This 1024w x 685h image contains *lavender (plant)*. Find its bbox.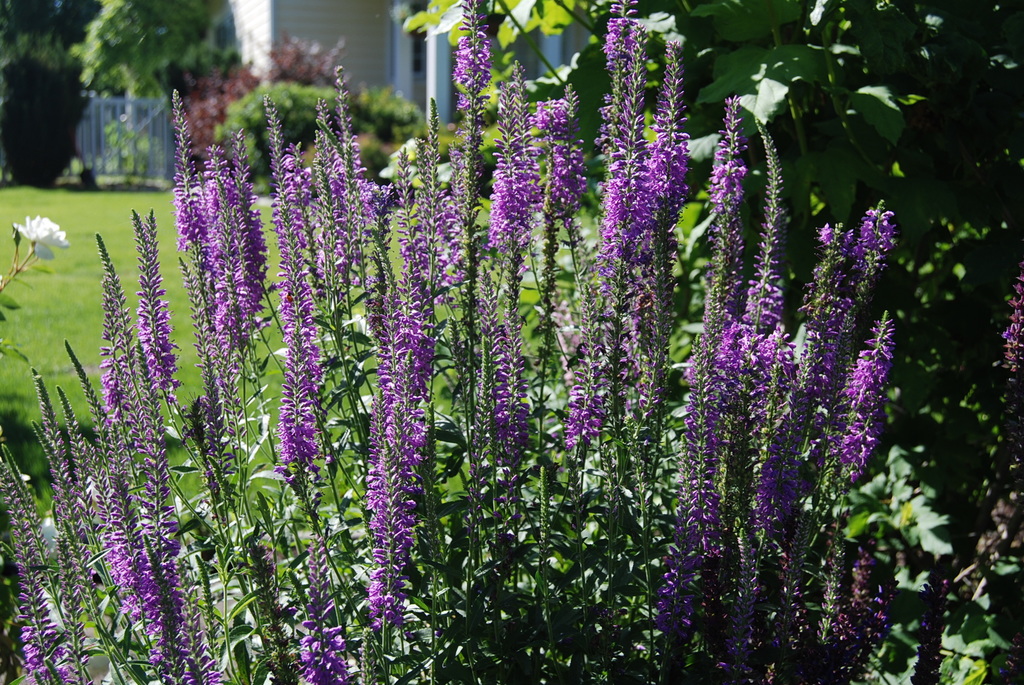
l=826, t=534, r=889, b=684.
